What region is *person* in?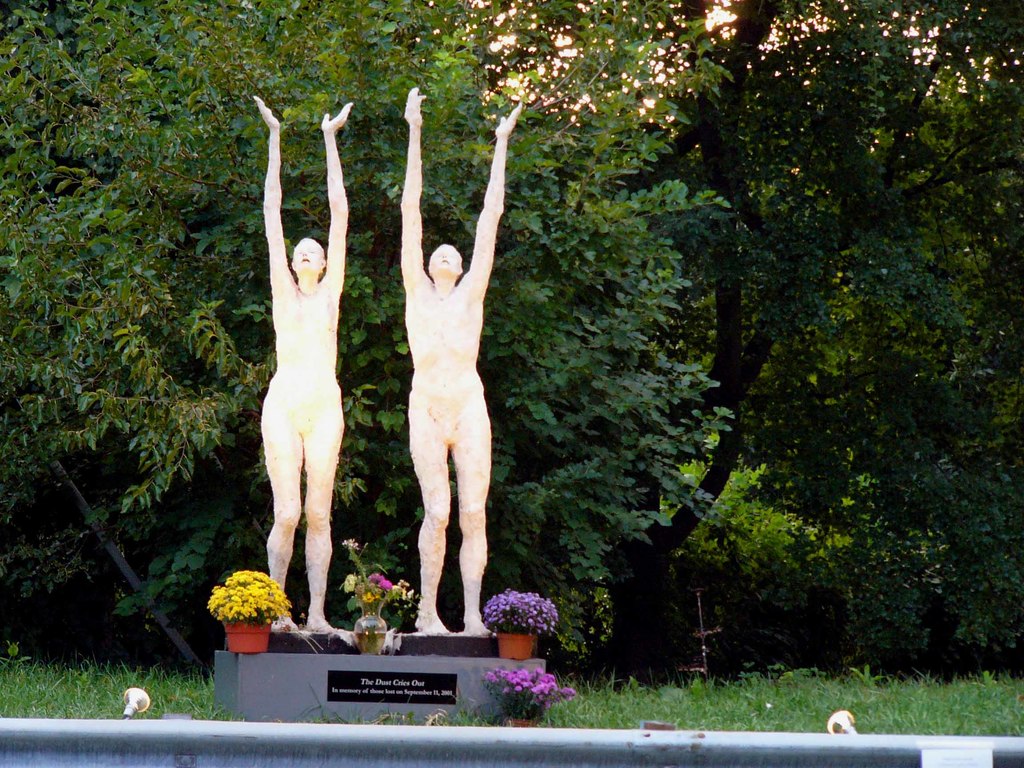
384, 90, 524, 642.
